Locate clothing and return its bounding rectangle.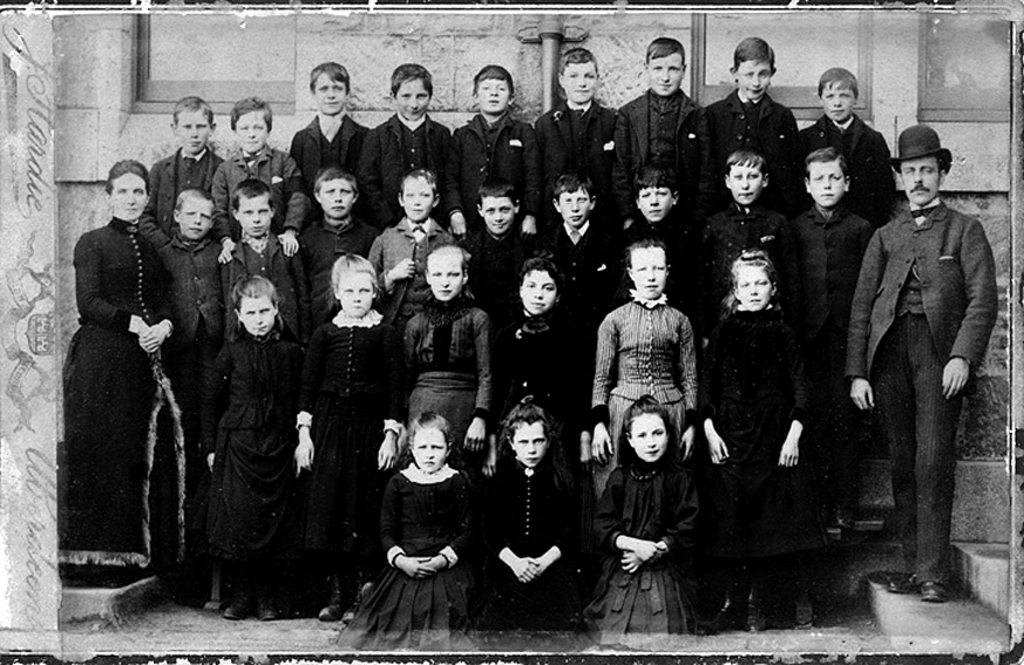
rect(453, 225, 529, 306).
